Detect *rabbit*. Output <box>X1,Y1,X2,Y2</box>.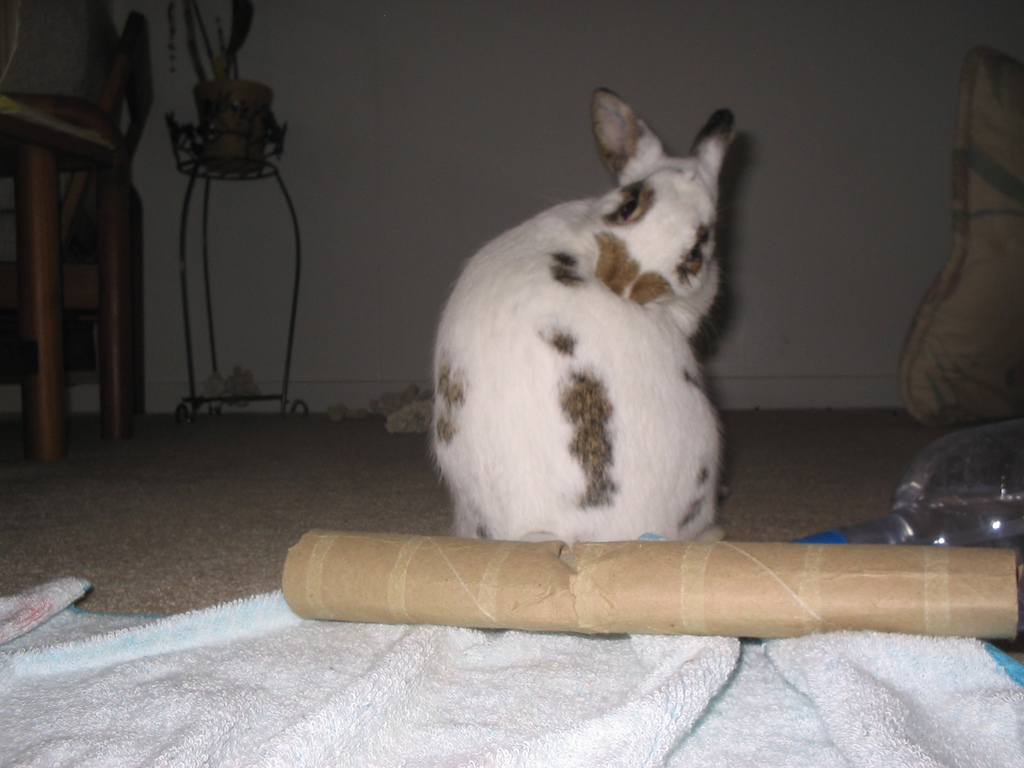
<box>424,82,740,538</box>.
